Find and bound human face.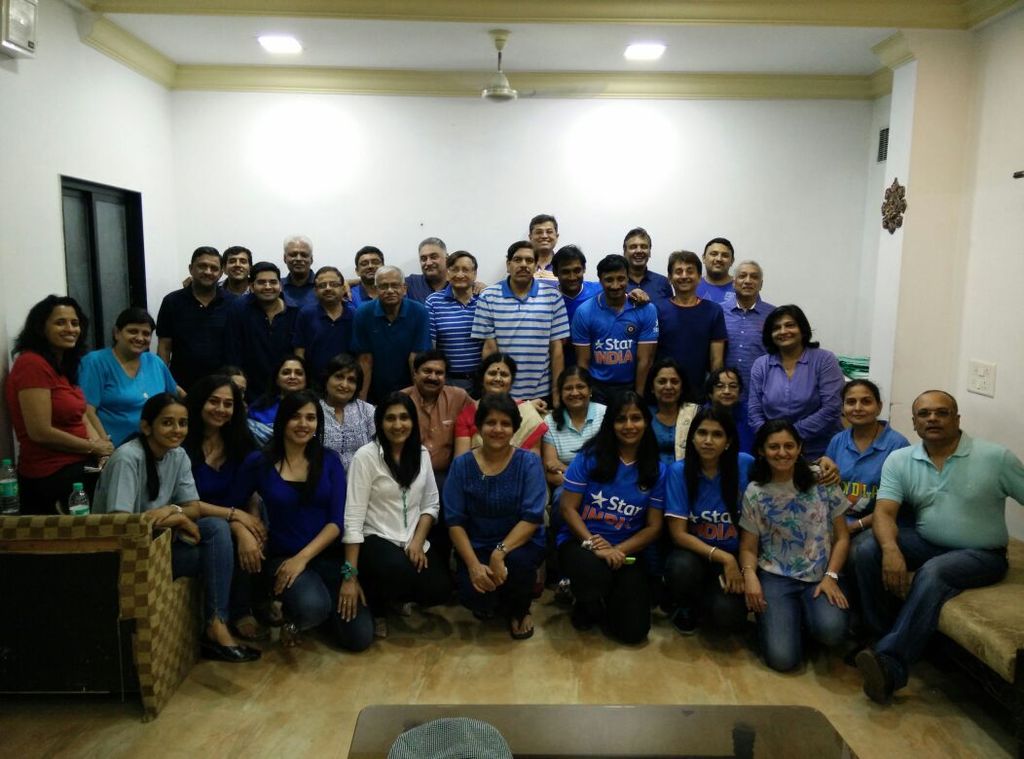
Bound: [420,361,446,391].
